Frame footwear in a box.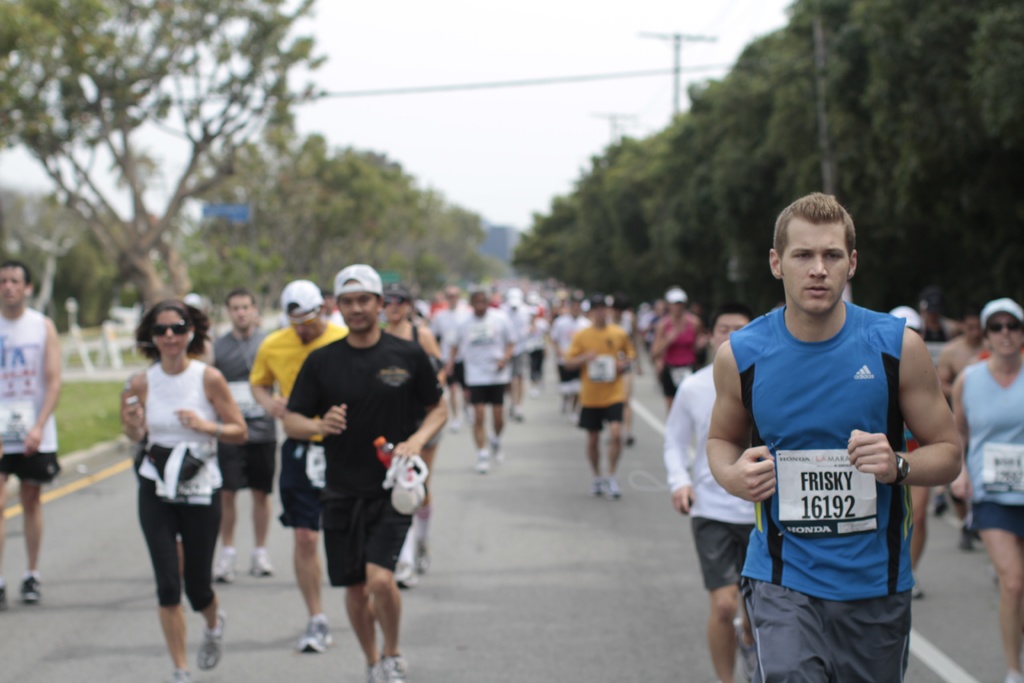
detection(381, 655, 402, 682).
